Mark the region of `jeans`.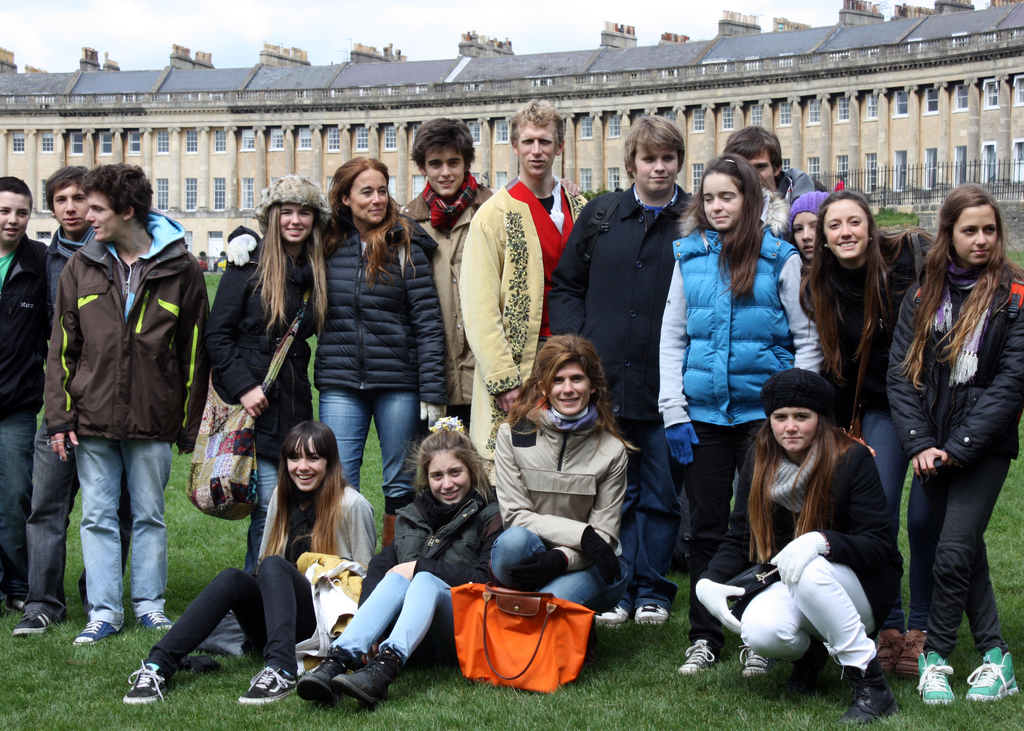
Region: x1=0 y1=418 x2=39 y2=600.
